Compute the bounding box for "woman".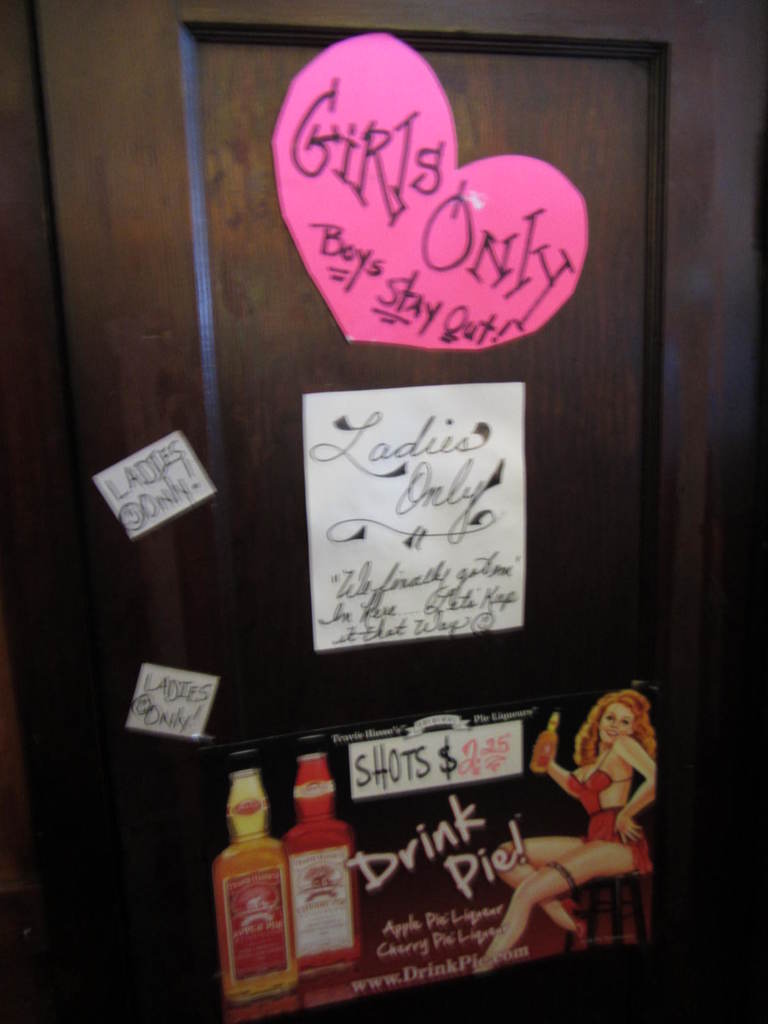
472, 694, 655, 972.
